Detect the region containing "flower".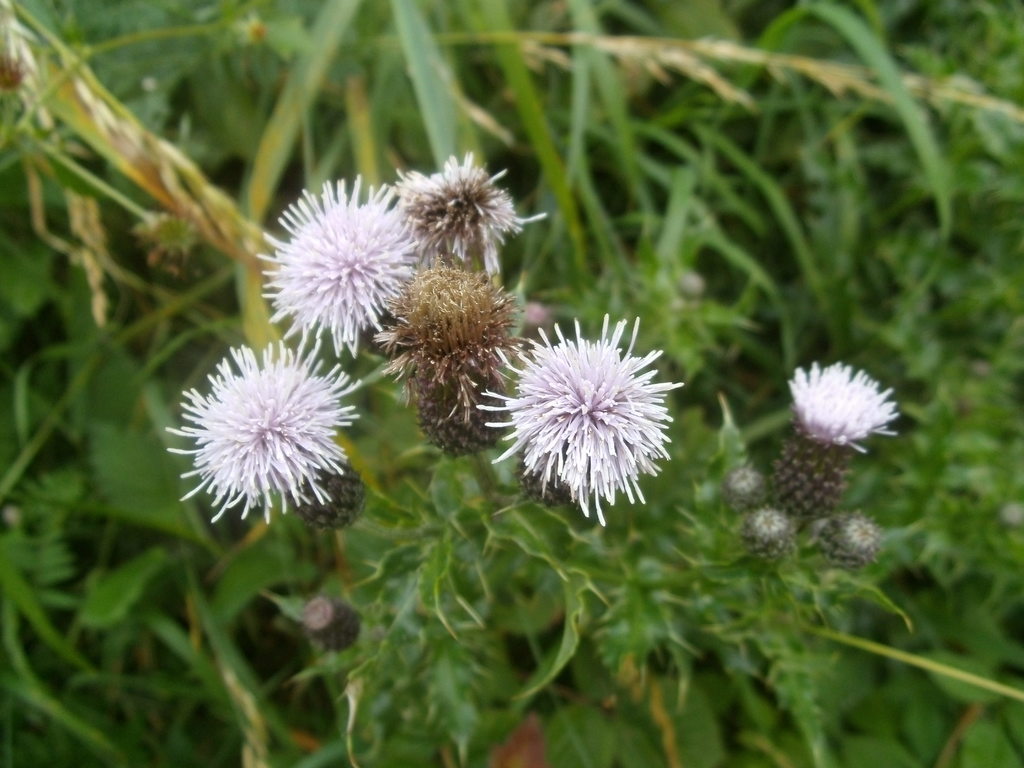
box(174, 337, 359, 522).
